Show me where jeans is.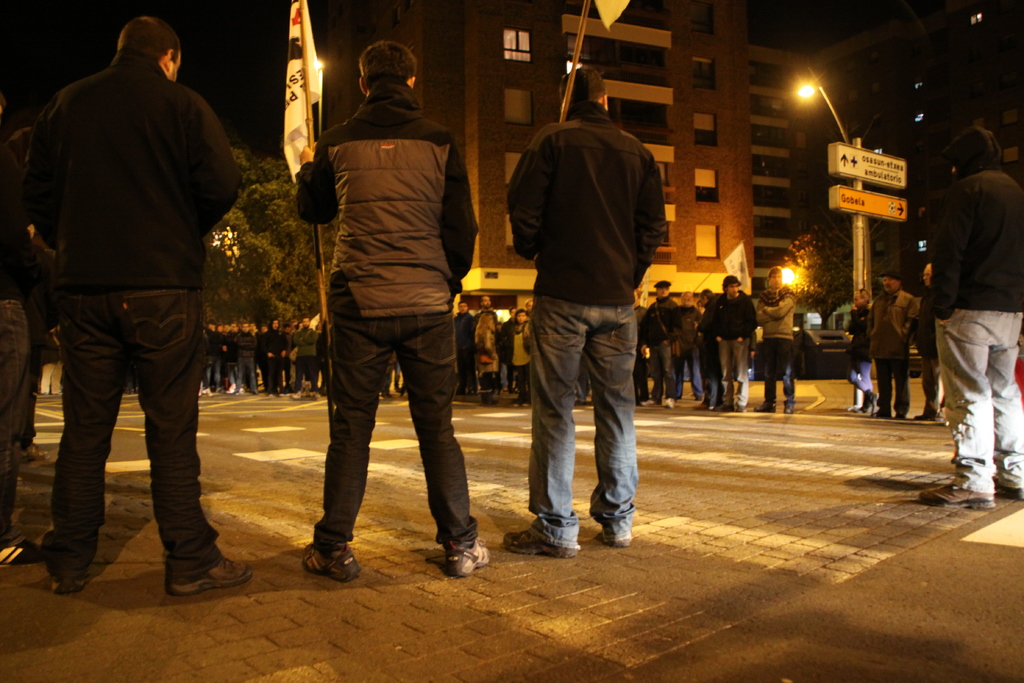
jeans is at {"x1": 934, "y1": 309, "x2": 1023, "y2": 492}.
